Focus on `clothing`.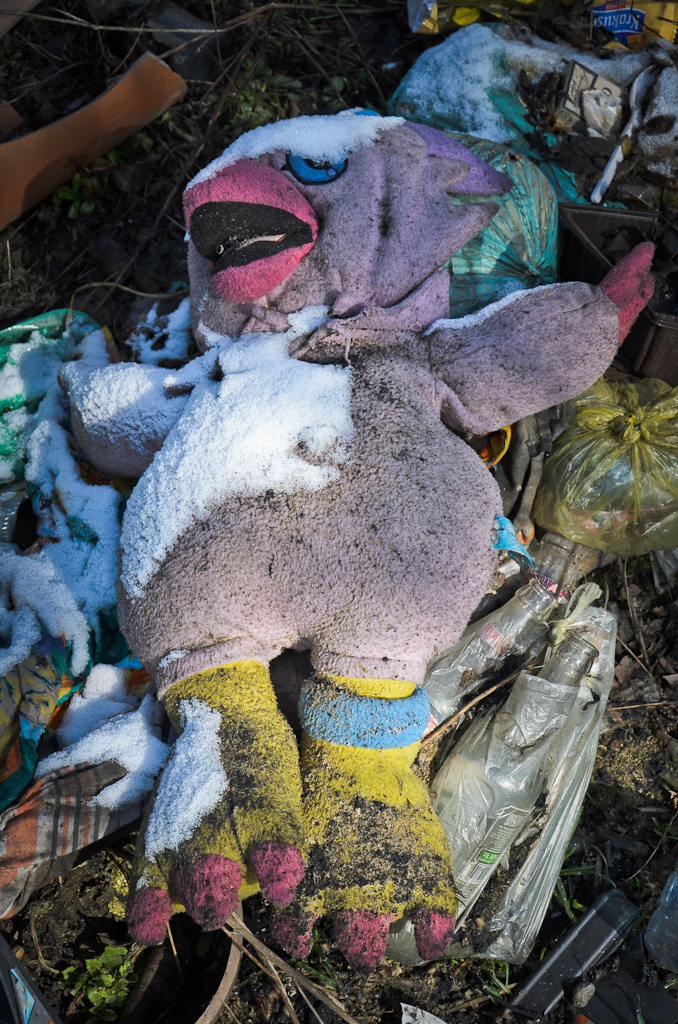
Focused at 78/114/645/961.
